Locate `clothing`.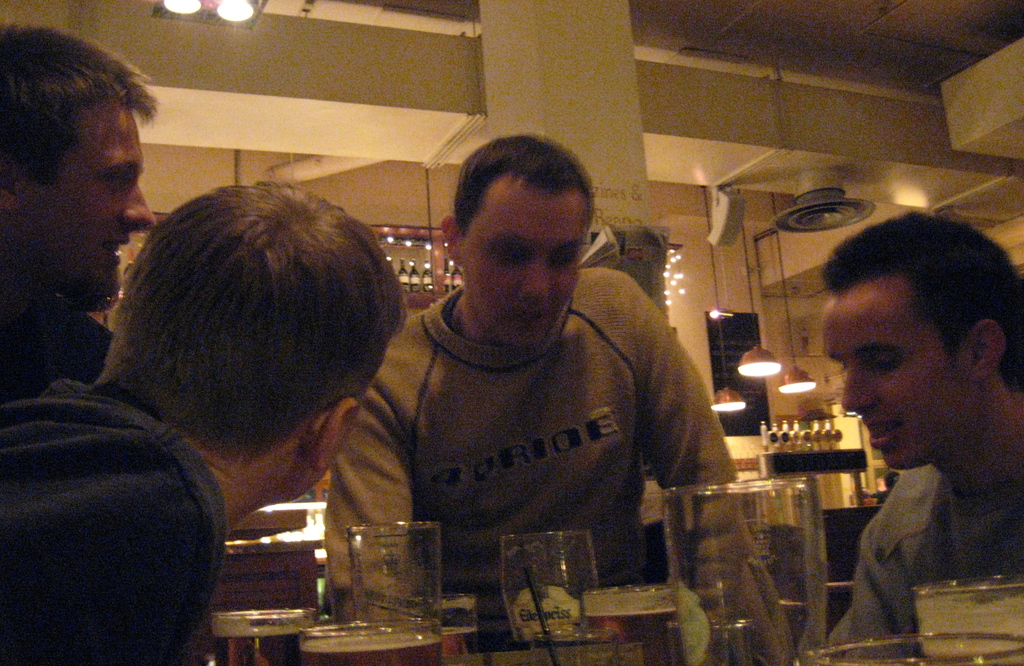
Bounding box: region(0, 382, 229, 665).
